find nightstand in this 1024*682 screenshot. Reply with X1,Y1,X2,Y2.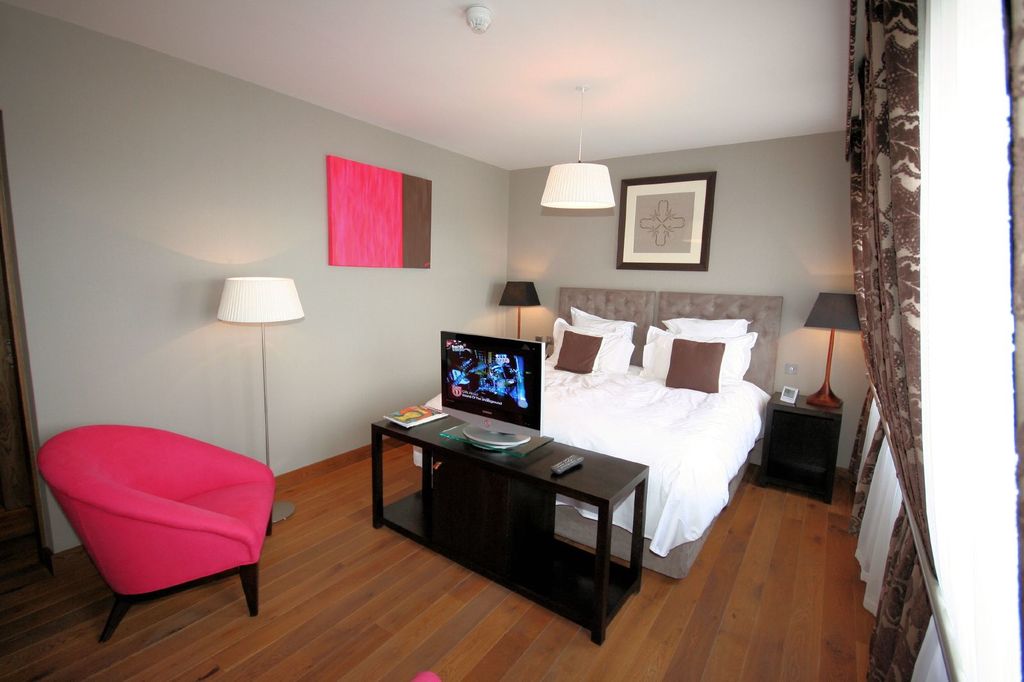
767,396,826,499.
